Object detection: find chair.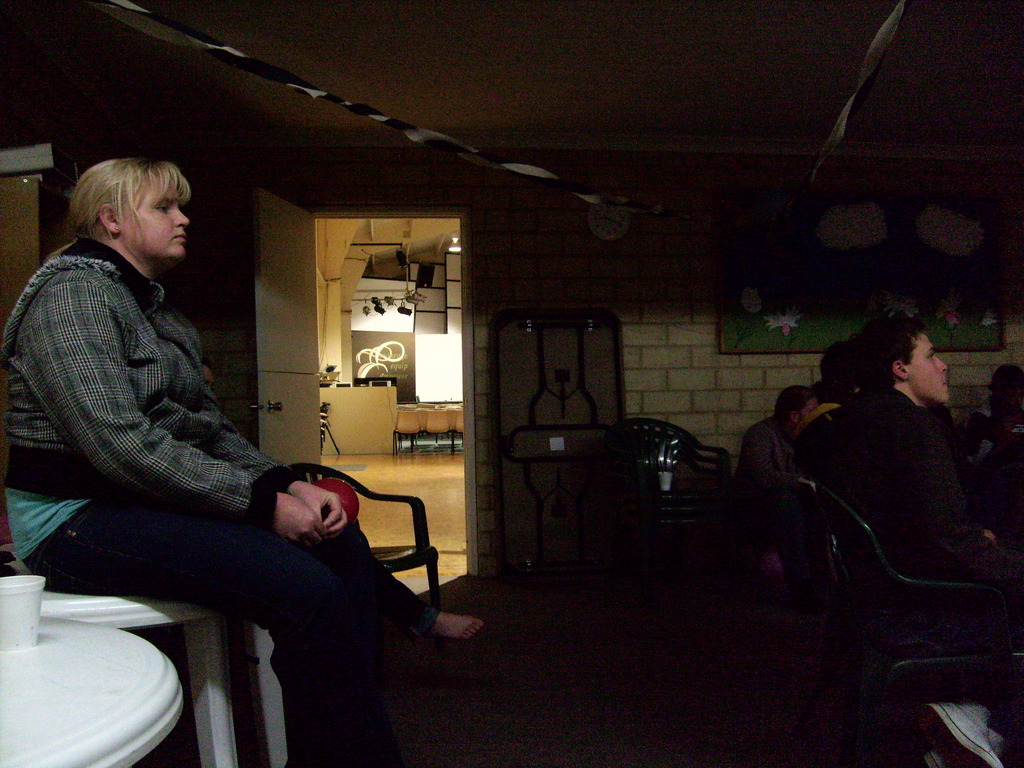
769, 474, 850, 740.
